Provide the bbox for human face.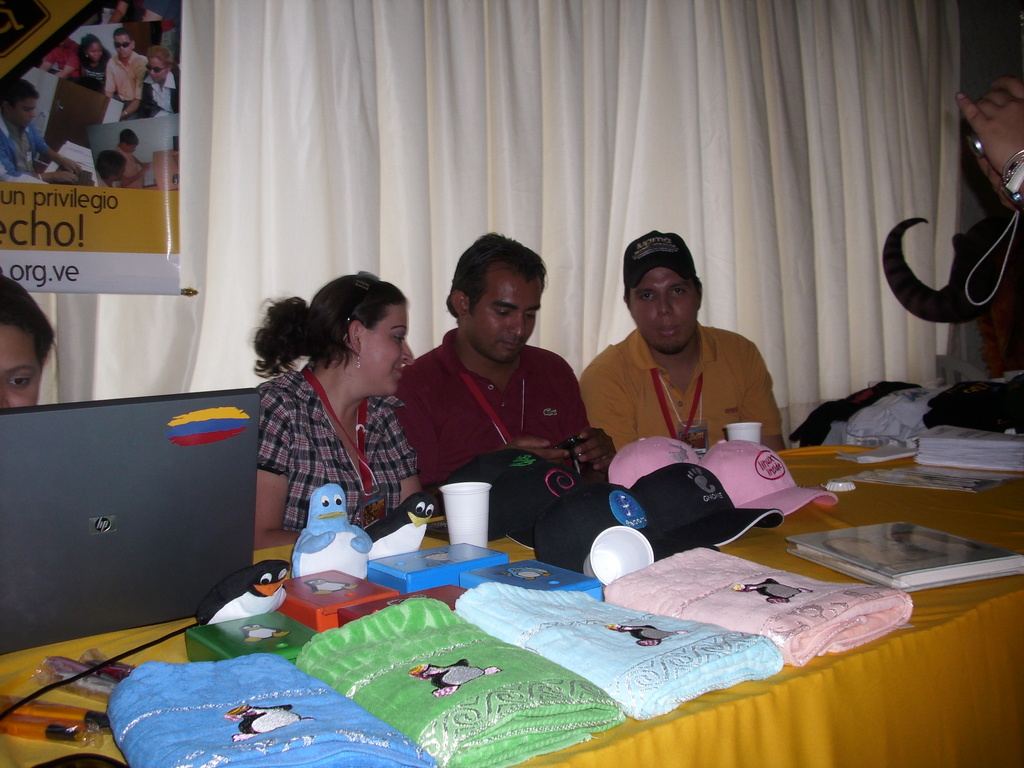
bbox=(630, 265, 700, 352).
